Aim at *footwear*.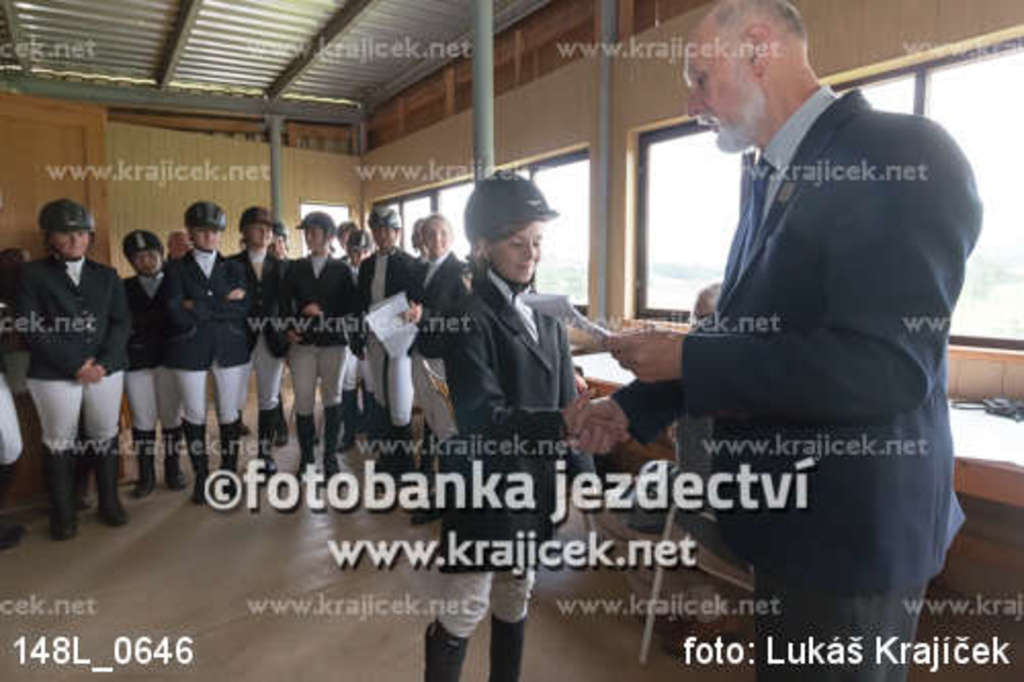
Aimed at <box>346,391,358,446</box>.
